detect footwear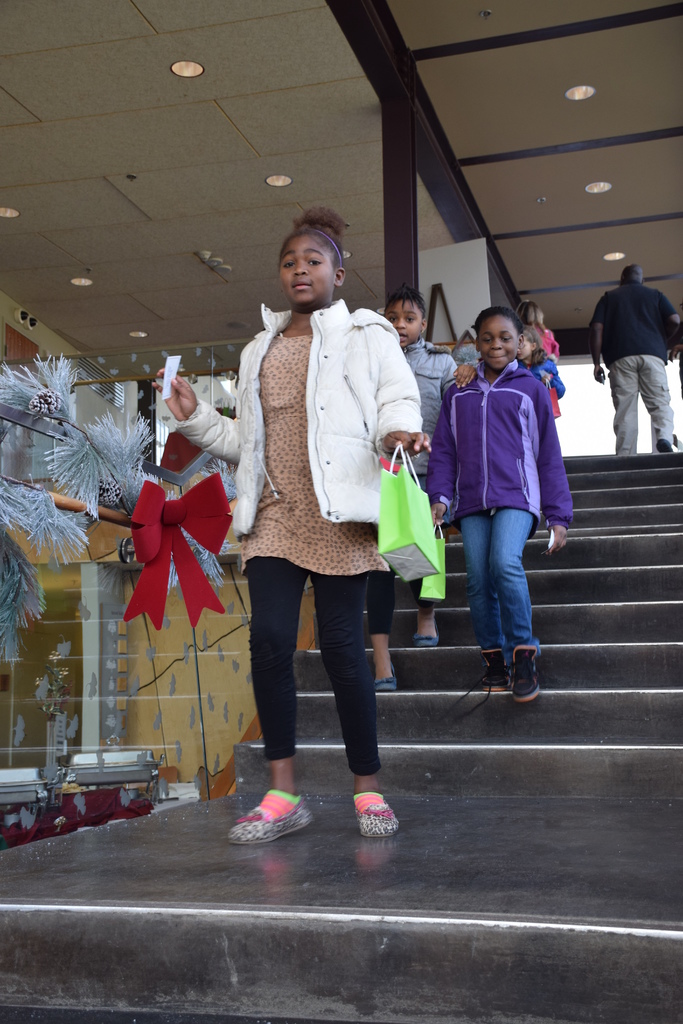
[349, 778, 407, 846]
